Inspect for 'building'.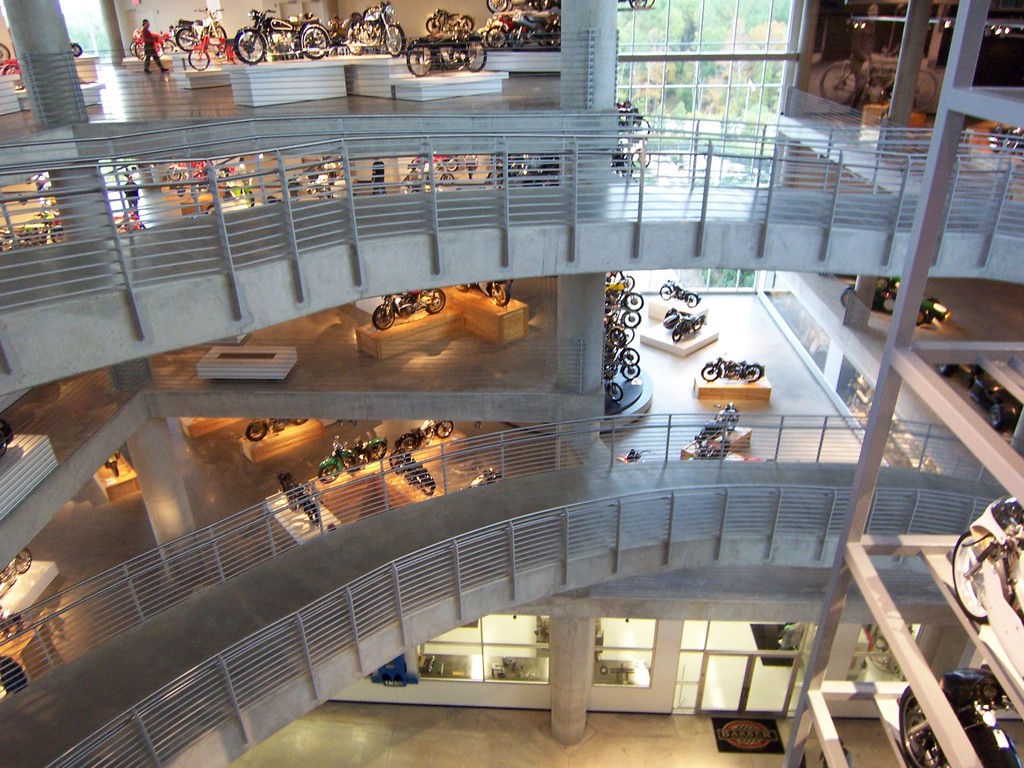
Inspection: (0,0,1023,767).
